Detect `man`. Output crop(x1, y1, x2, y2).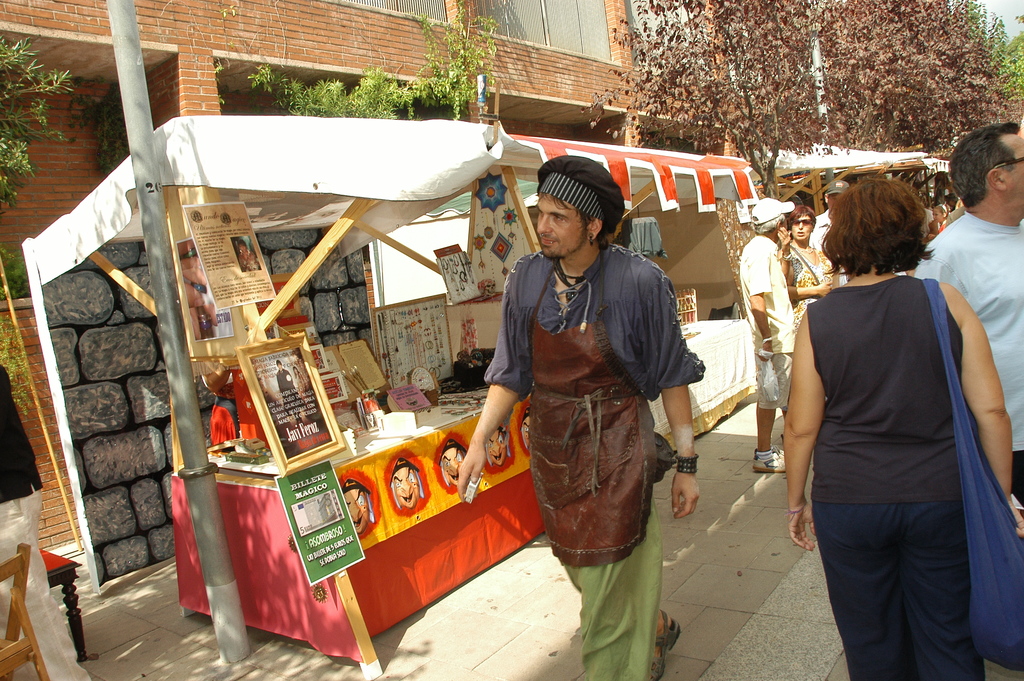
crop(276, 357, 307, 431).
